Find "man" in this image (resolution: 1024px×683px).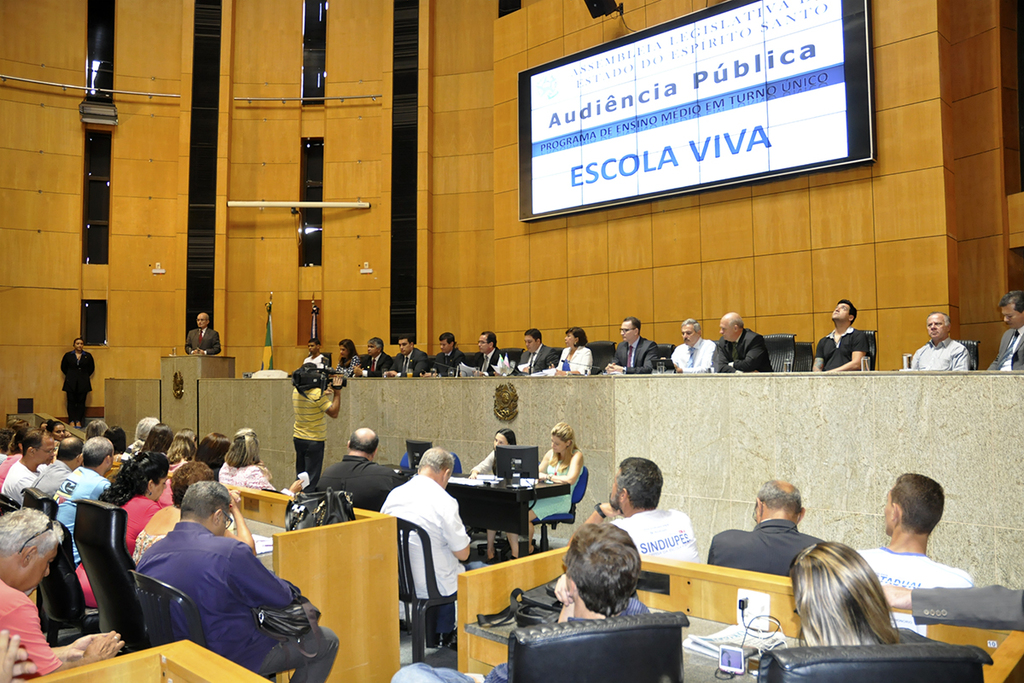
box=[705, 307, 775, 372].
